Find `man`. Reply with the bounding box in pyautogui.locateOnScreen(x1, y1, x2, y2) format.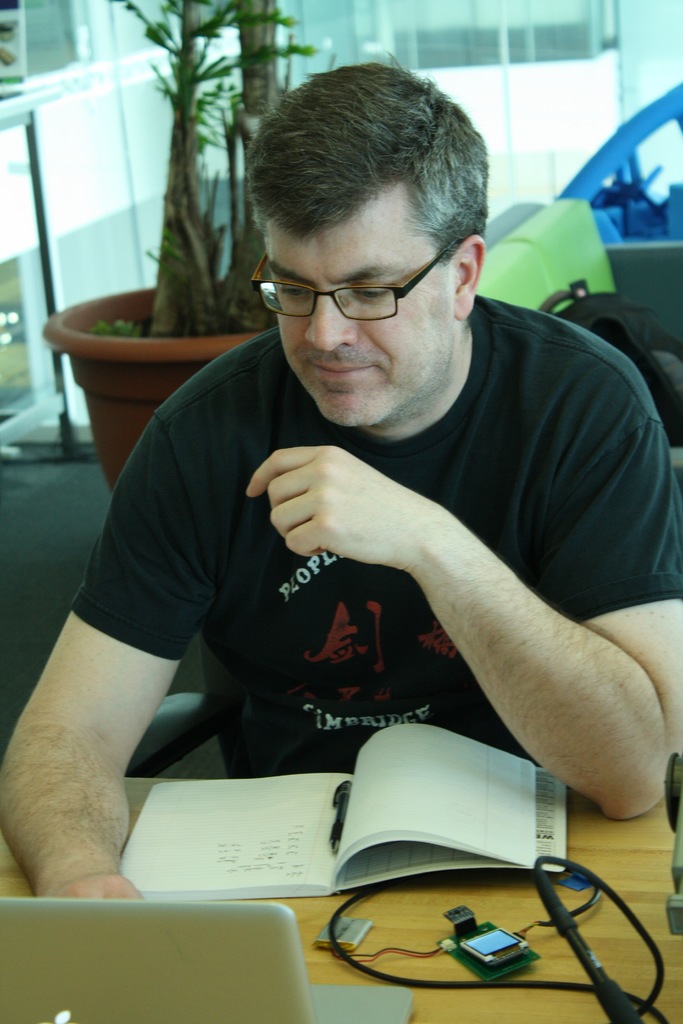
pyautogui.locateOnScreen(58, 62, 673, 870).
